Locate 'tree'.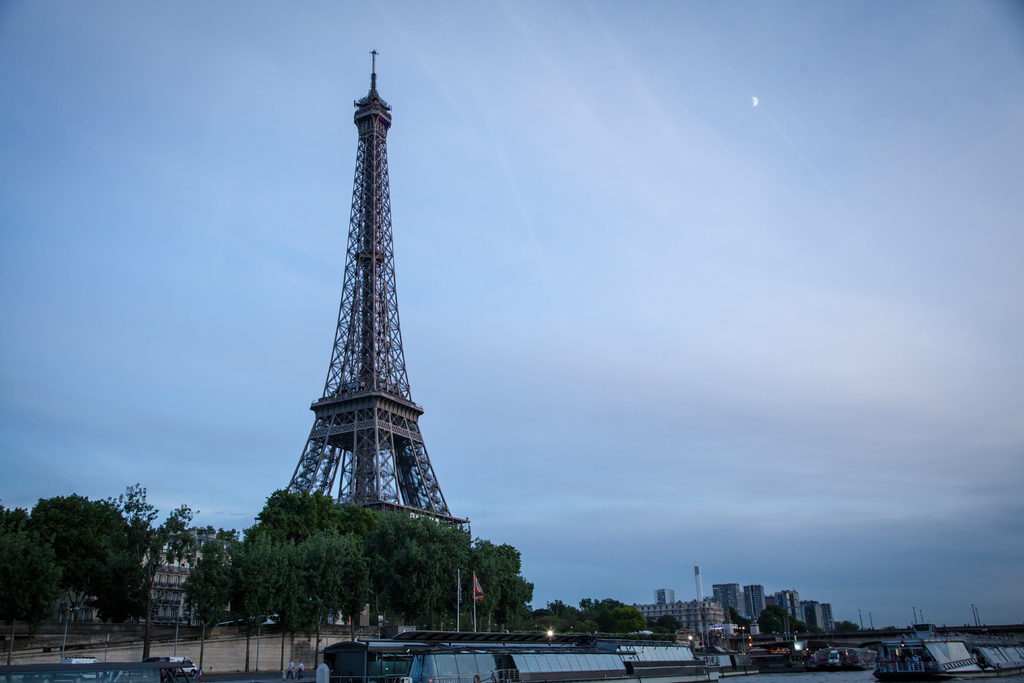
Bounding box: locate(112, 486, 246, 662).
